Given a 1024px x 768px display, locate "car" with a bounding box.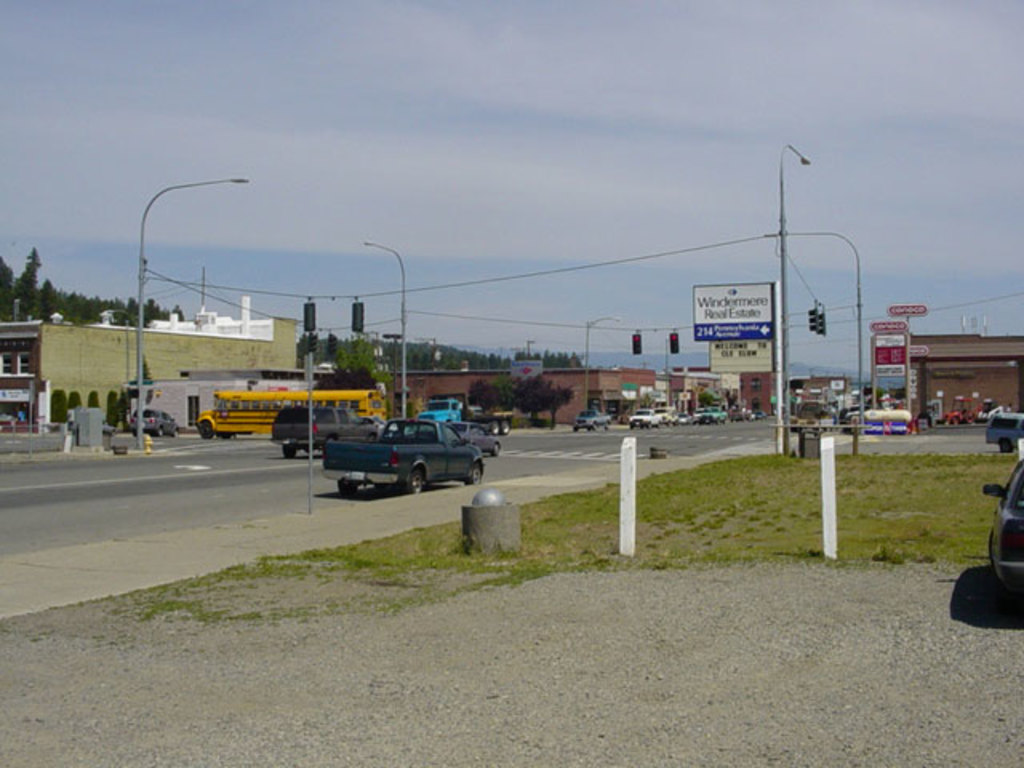
Located: locate(342, 403, 493, 486).
